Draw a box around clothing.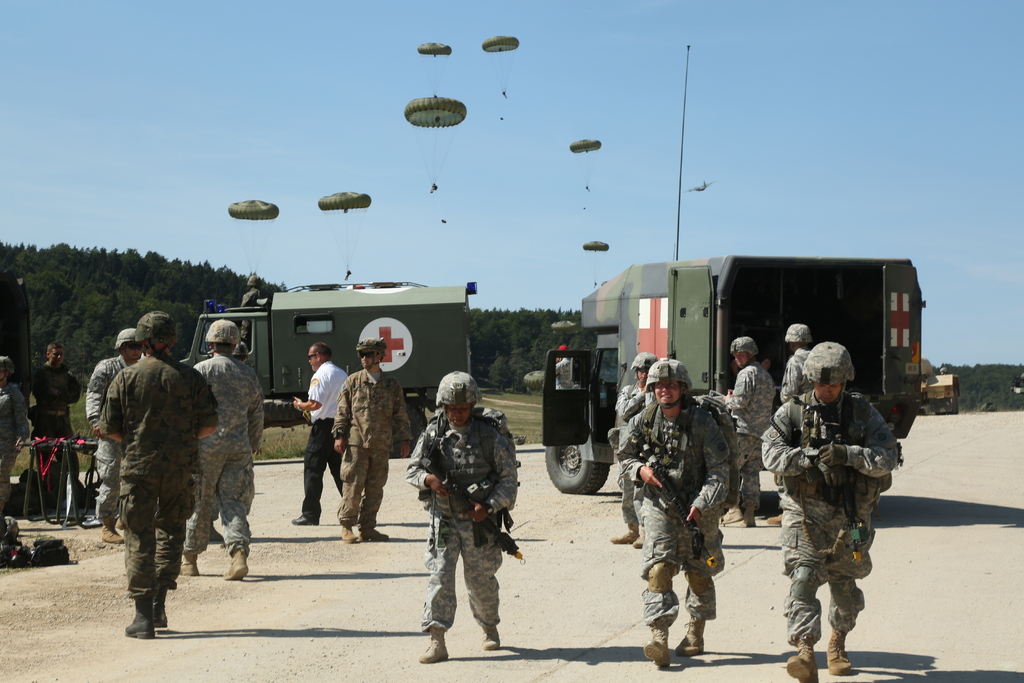
332/365/411/532.
